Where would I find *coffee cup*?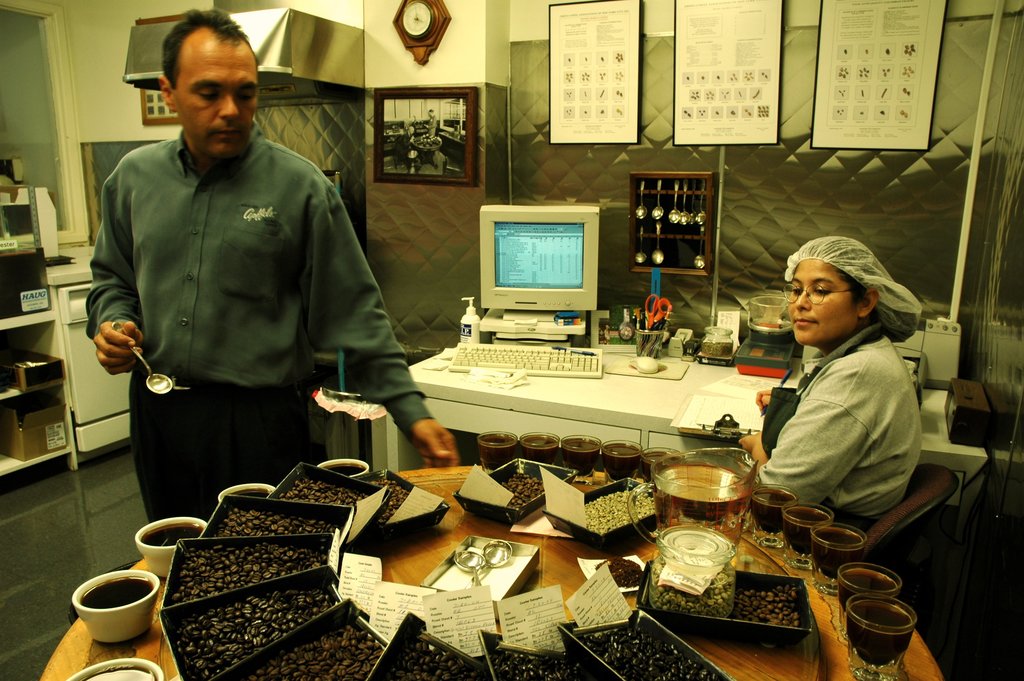
At (73, 571, 163, 646).
